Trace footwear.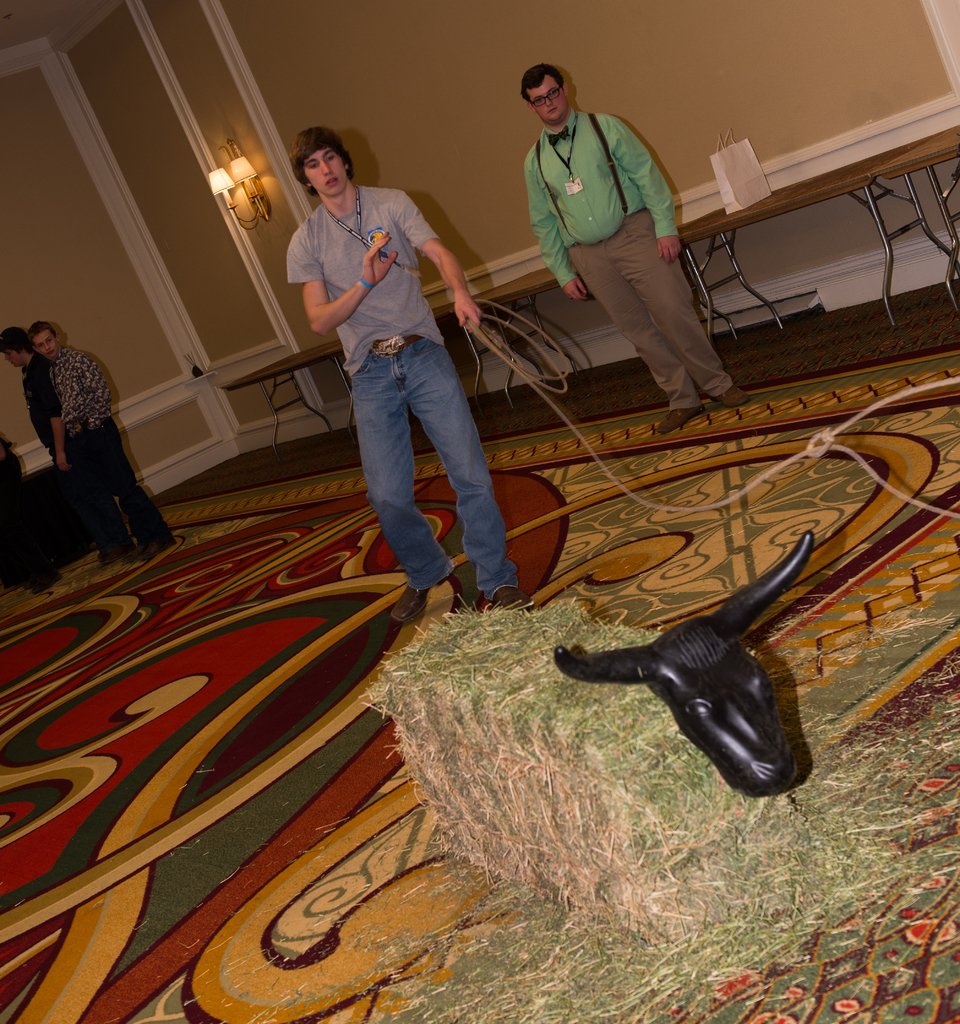
Traced to <bbox>490, 583, 542, 612</bbox>.
